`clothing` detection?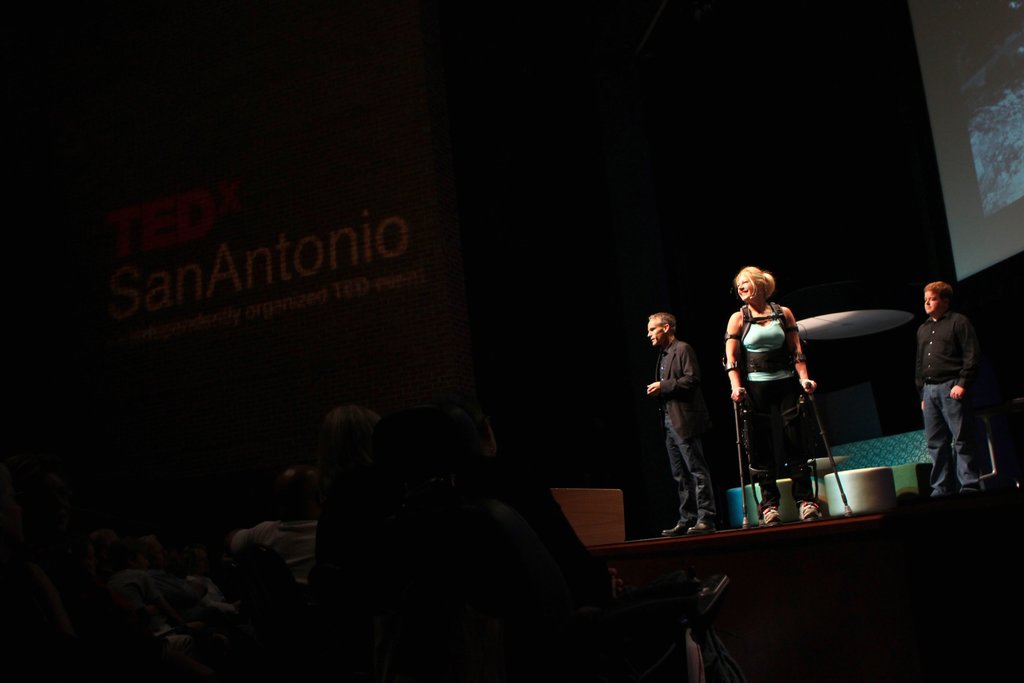
182 575 228 605
